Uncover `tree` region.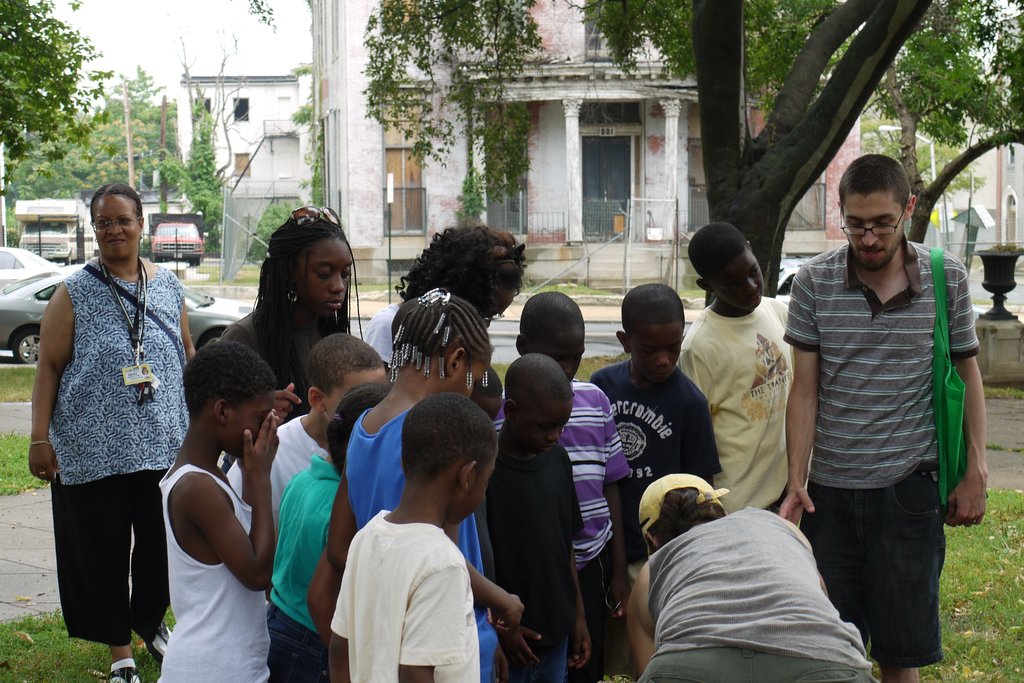
Uncovered: bbox(351, 0, 550, 202).
